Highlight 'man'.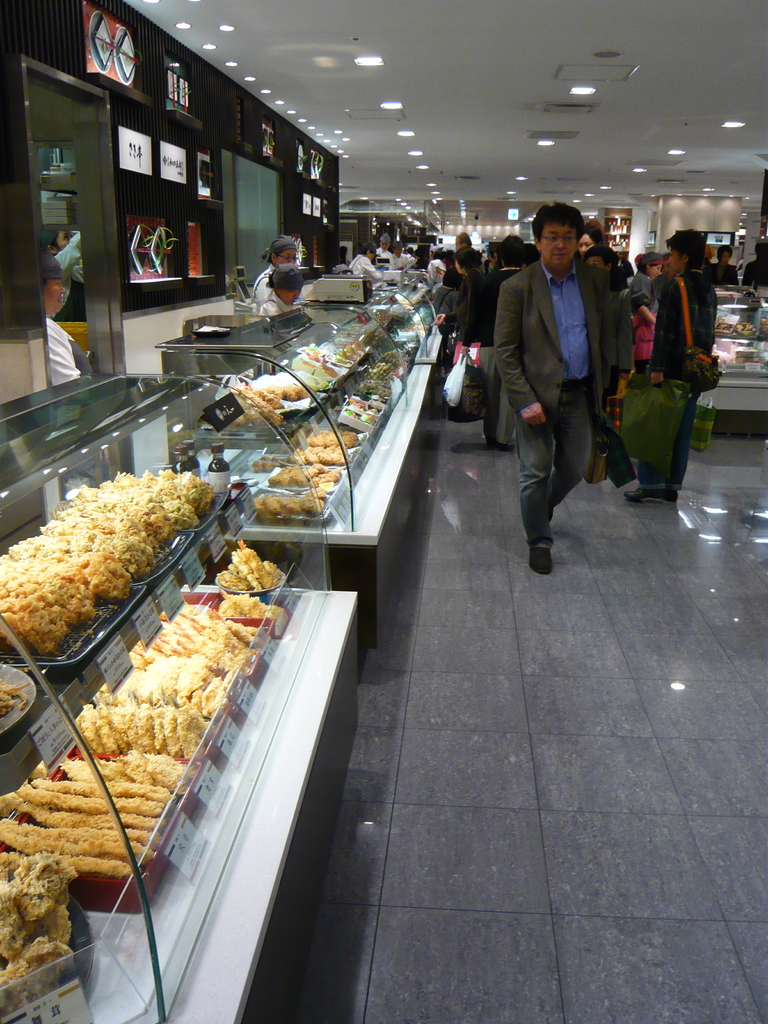
Highlighted region: l=390, t=240, r=412, b=266.
